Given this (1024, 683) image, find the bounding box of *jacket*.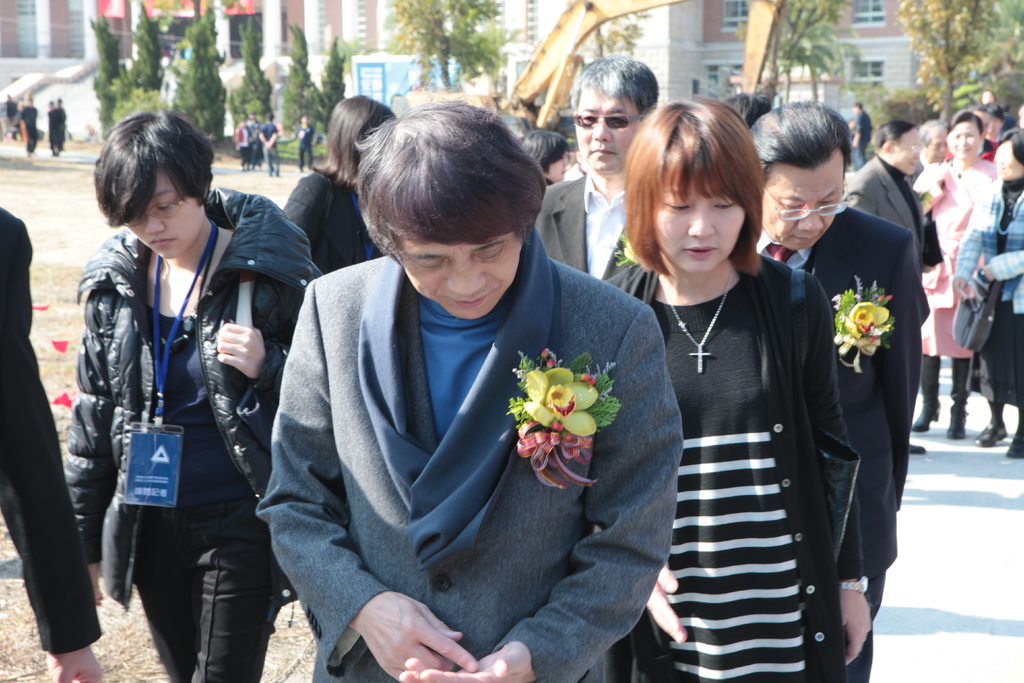
(60, 168, 280, 567).
